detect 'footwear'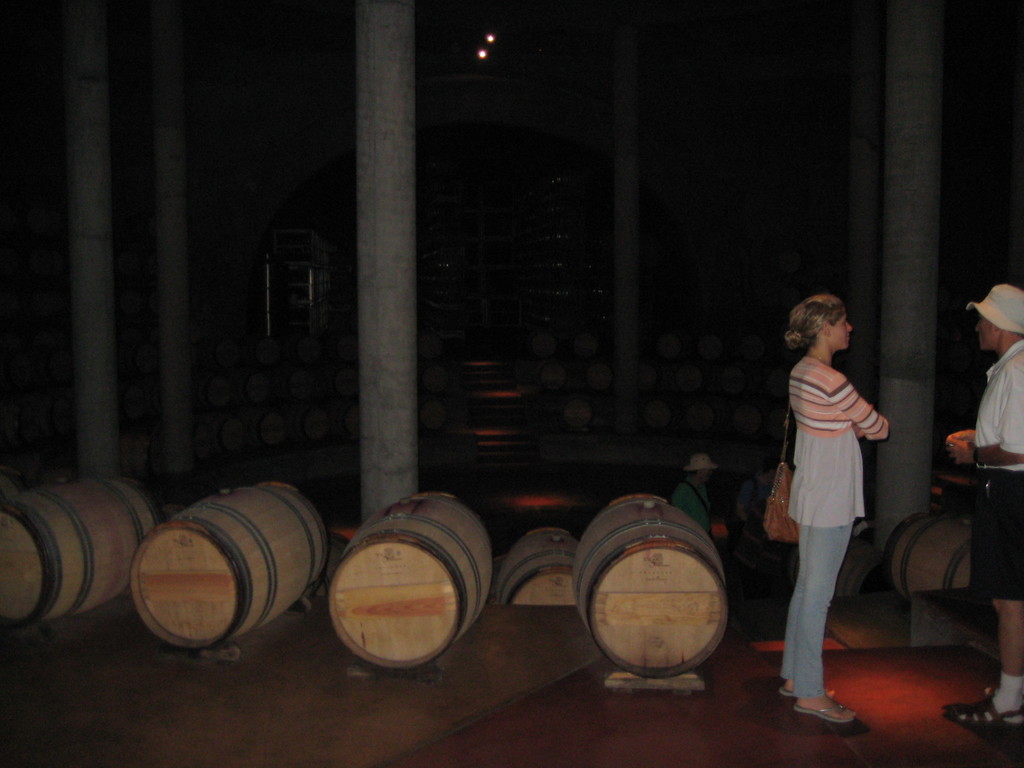
[792,692,861,728]
